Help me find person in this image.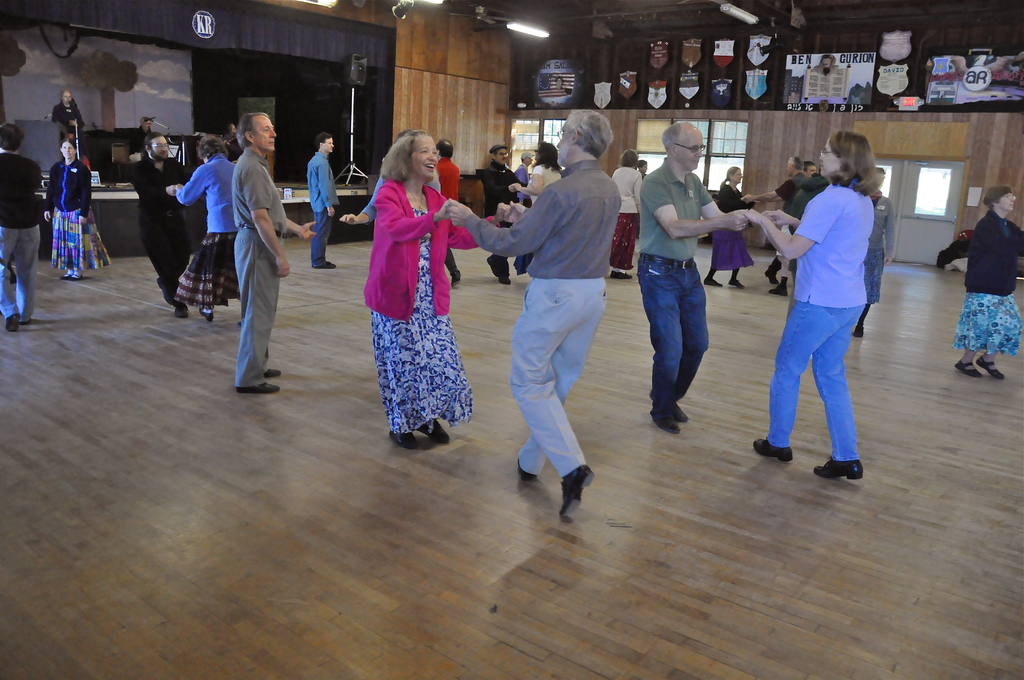
Found it: l=472, t=140, r=524, b=279.
